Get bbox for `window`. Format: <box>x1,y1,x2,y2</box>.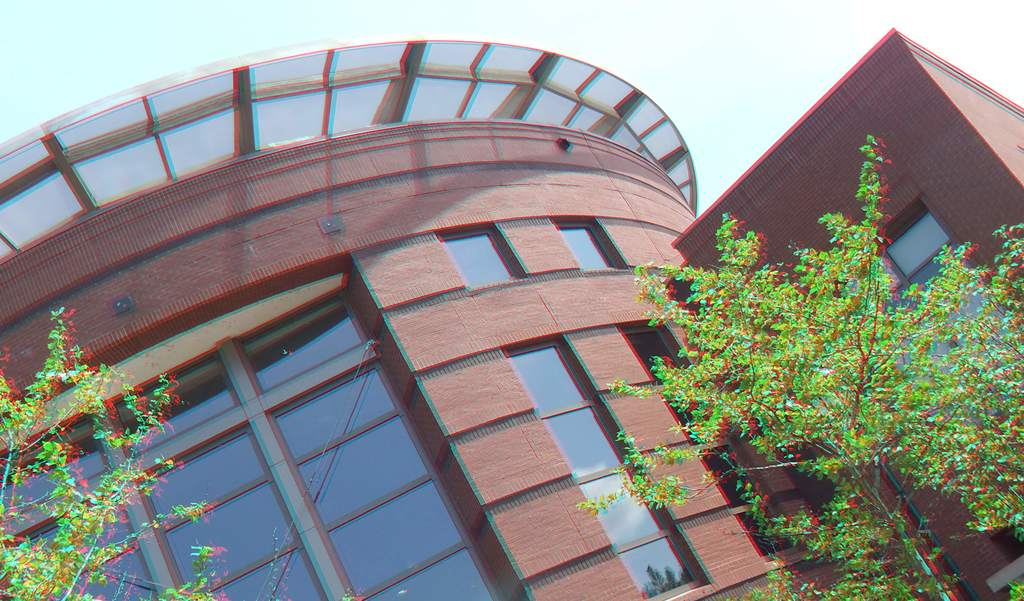
<box>885,212,961,284</box>.
